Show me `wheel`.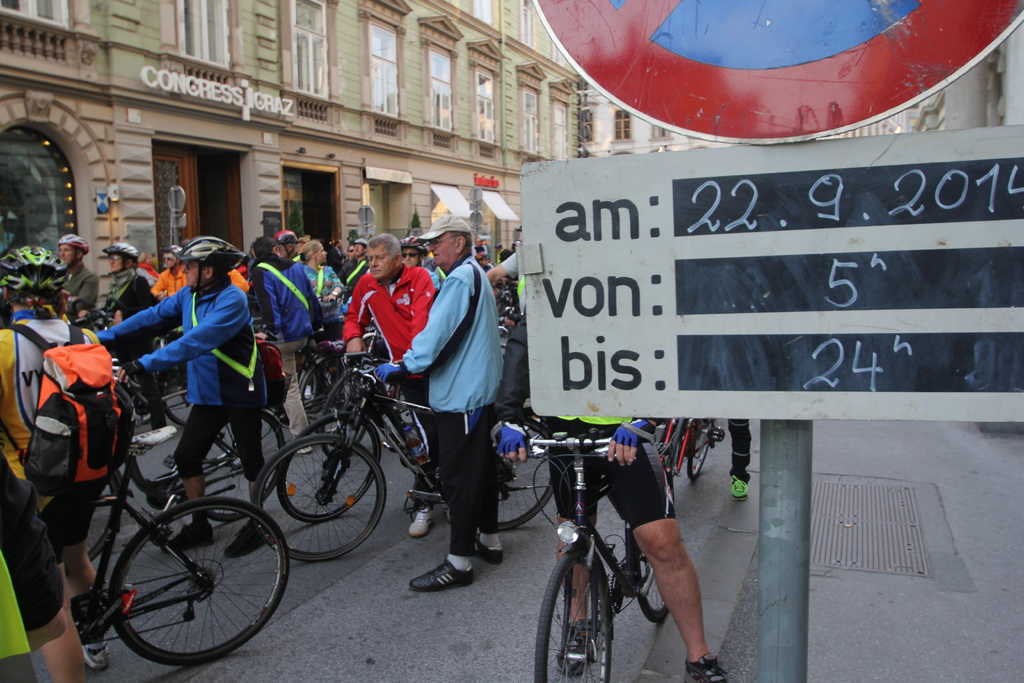
`wheel` is here: [left=255, top=435, right=386, bottom=563].
